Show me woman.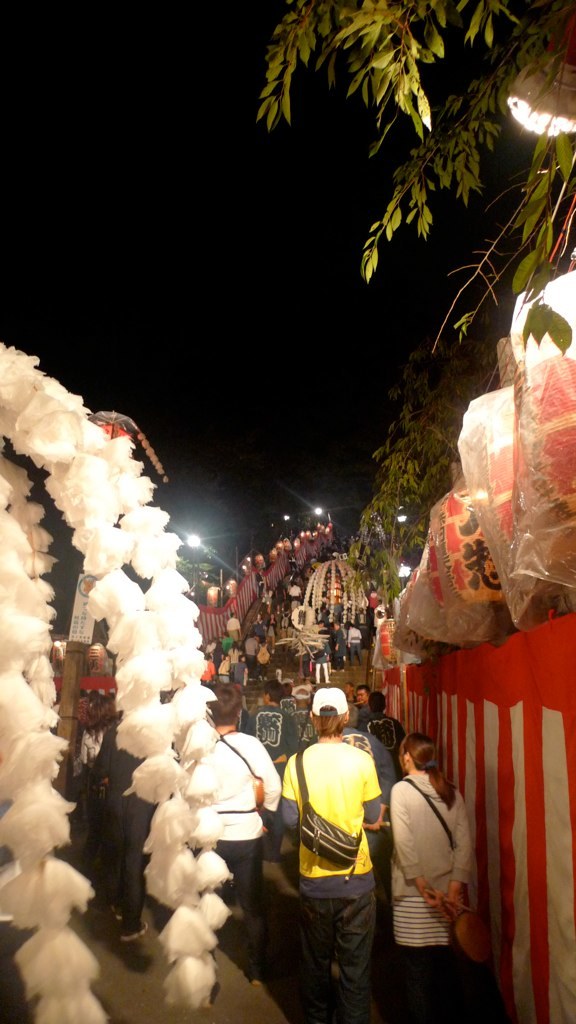
woman is here: locate(381, 728, 472, 1001).
